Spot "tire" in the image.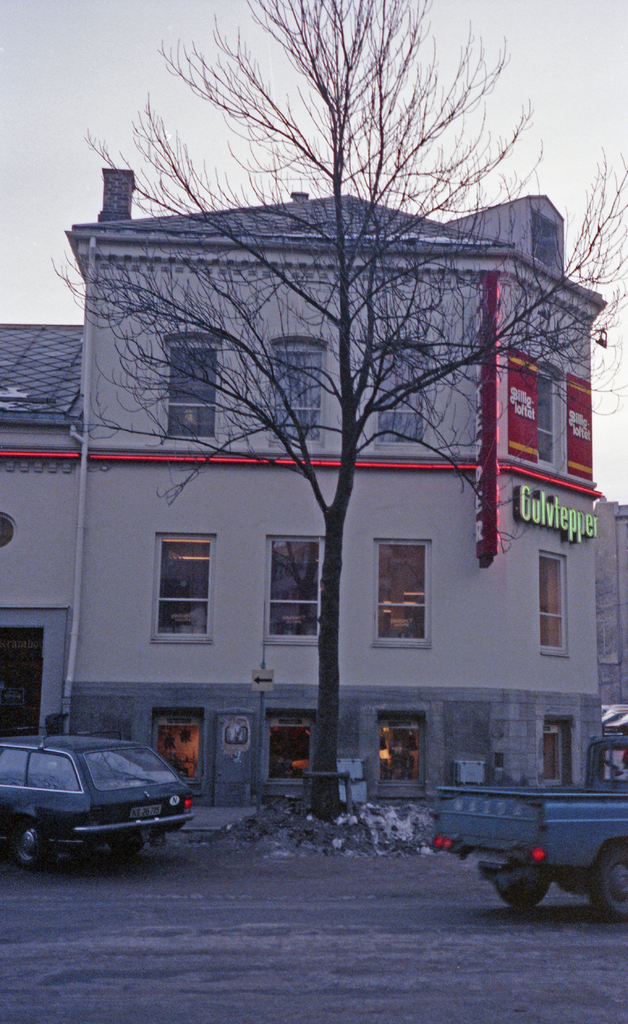
"tire" found at [x1=110, y1=835, x2=141, y2=856].
